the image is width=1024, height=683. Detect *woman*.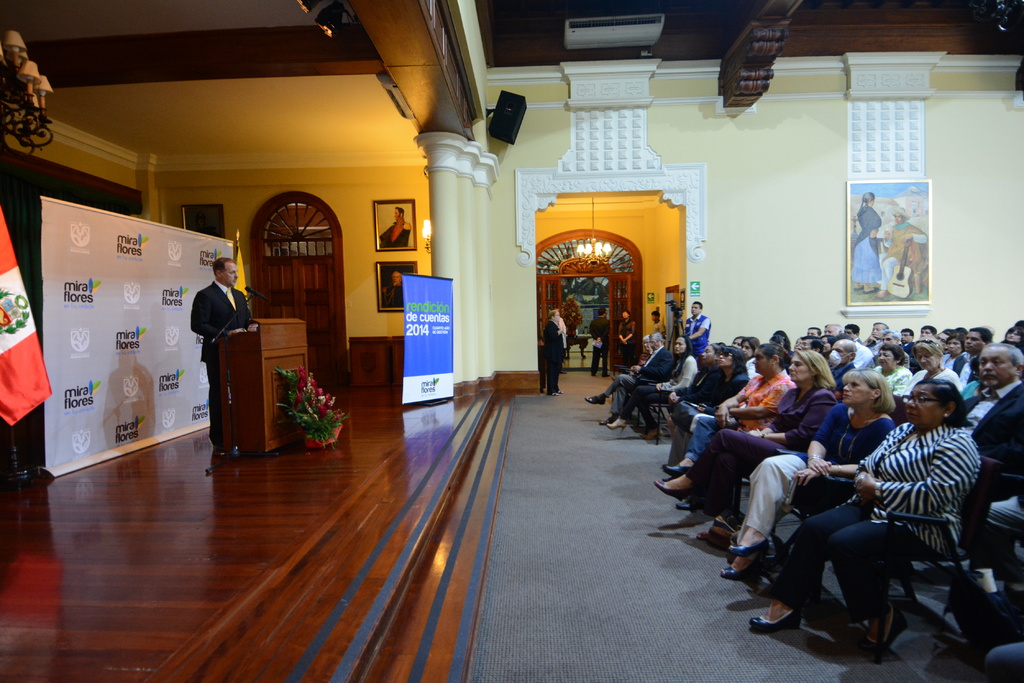
Detection: [655,348,838,538].
